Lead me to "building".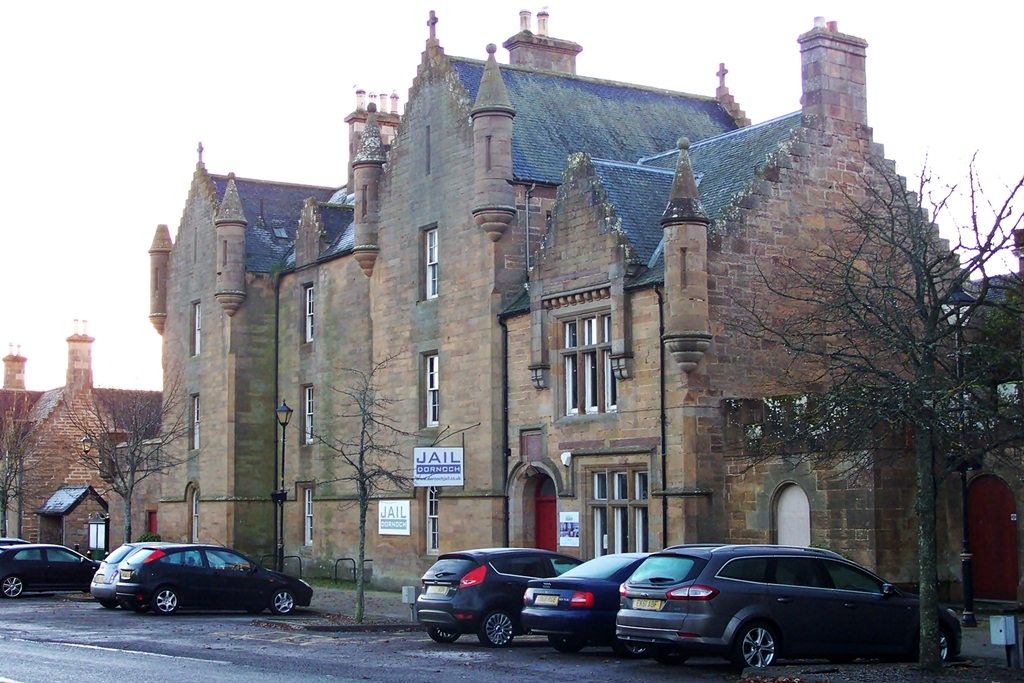
Lead to (0, 316, 164, 565).
